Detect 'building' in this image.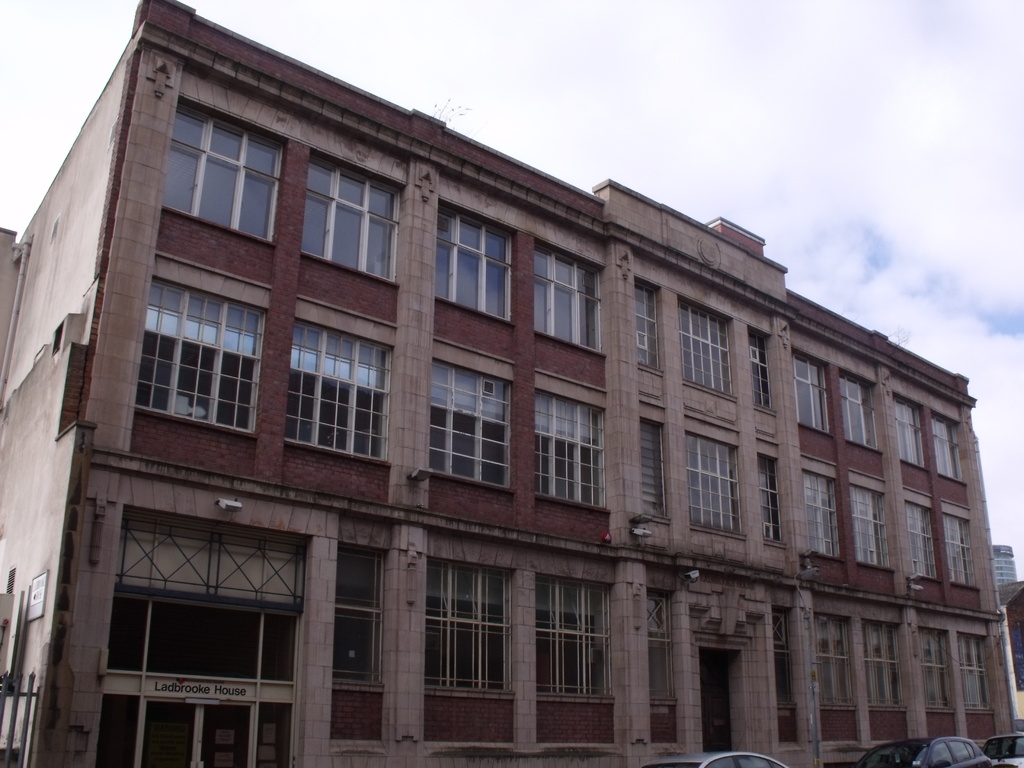
Detection: 0/1/1019/767.
